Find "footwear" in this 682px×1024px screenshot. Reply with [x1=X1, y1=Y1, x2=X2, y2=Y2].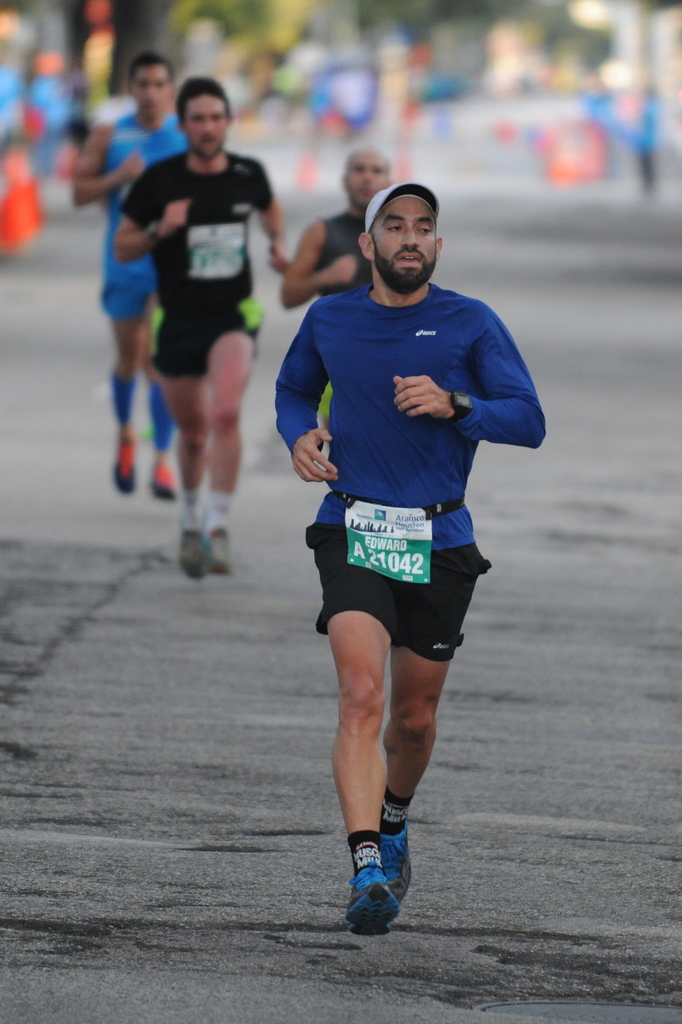
[x1=200, y1=524, x2=232, y2=574].
